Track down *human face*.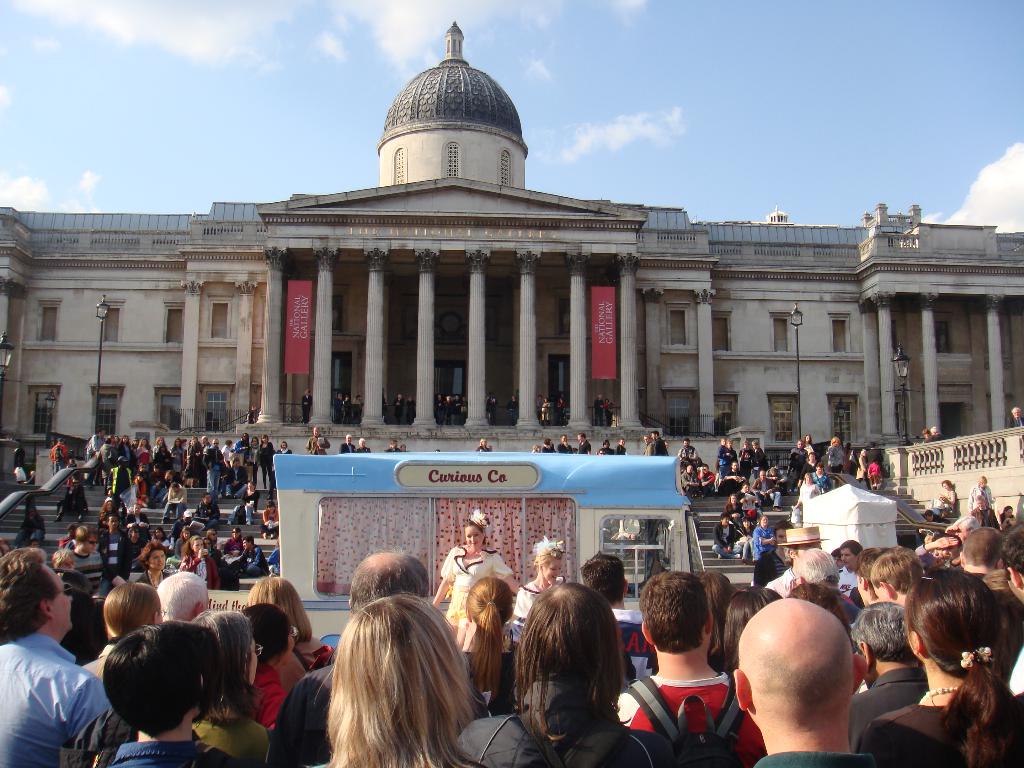
Tracked to pyautogui.locateOnScreen(236, 529, 236, 536).
